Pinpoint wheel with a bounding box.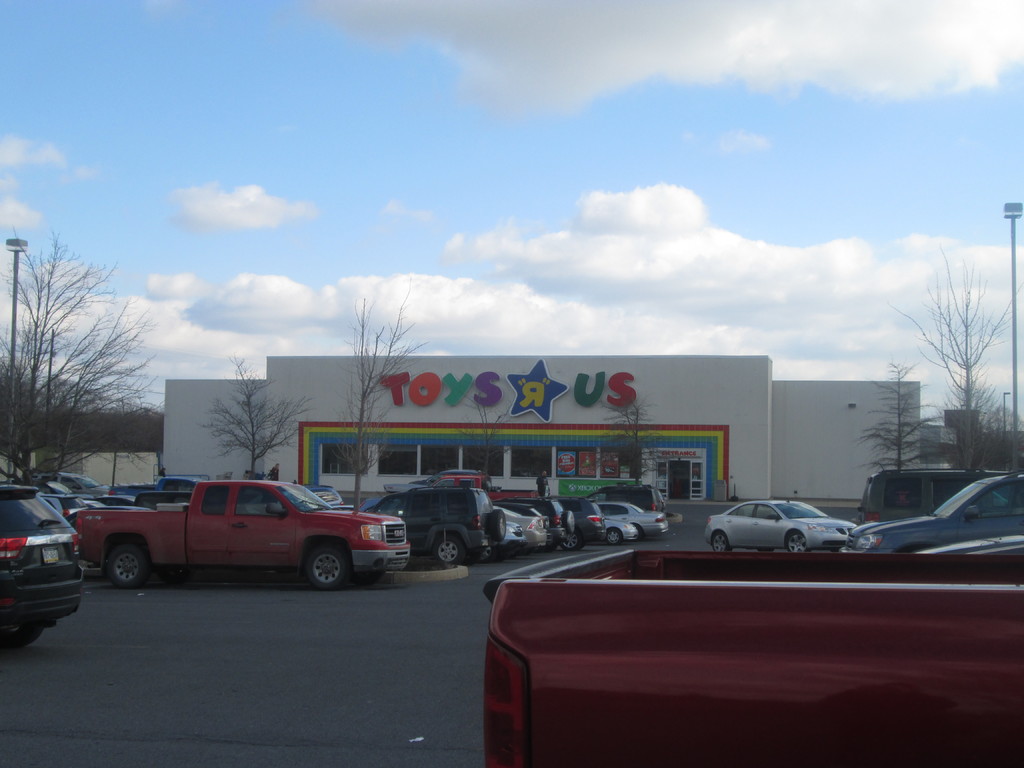
locate(0, 617, 45, 655).
